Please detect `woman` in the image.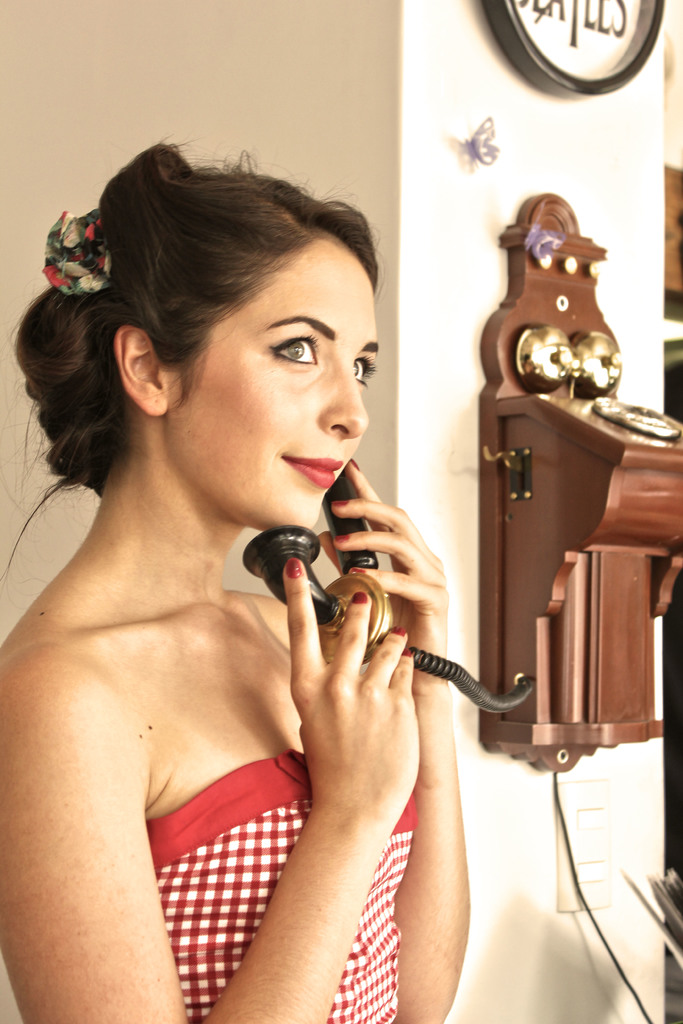
box=[7, 113, 493, 1023].
